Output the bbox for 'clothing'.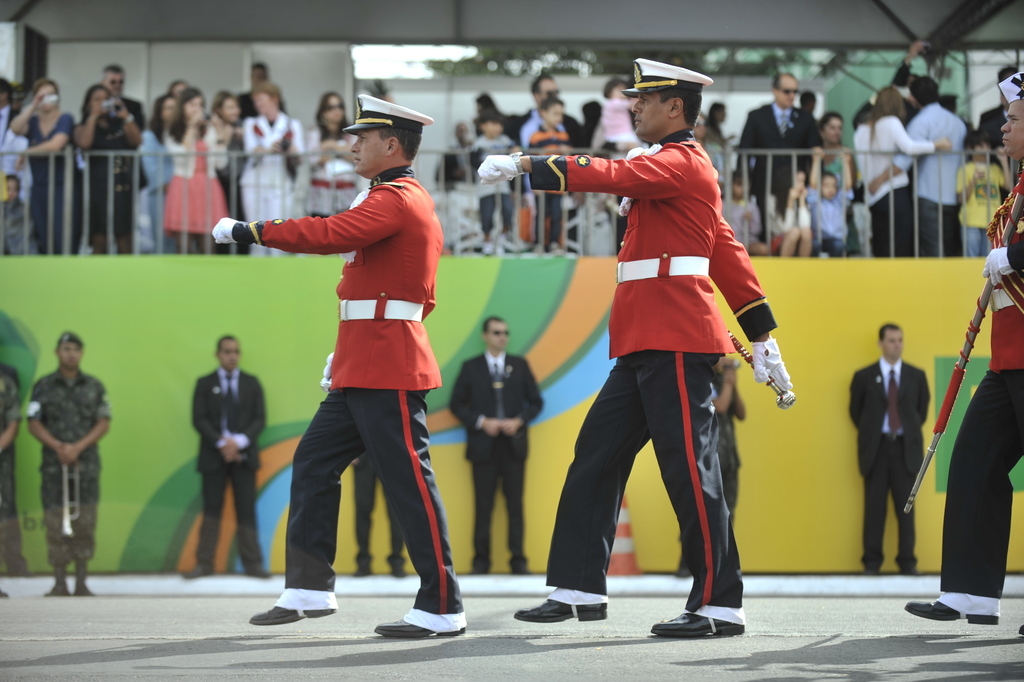
{"x1": 852, "y1": 359, "x2": 939, "y2": 555}.
